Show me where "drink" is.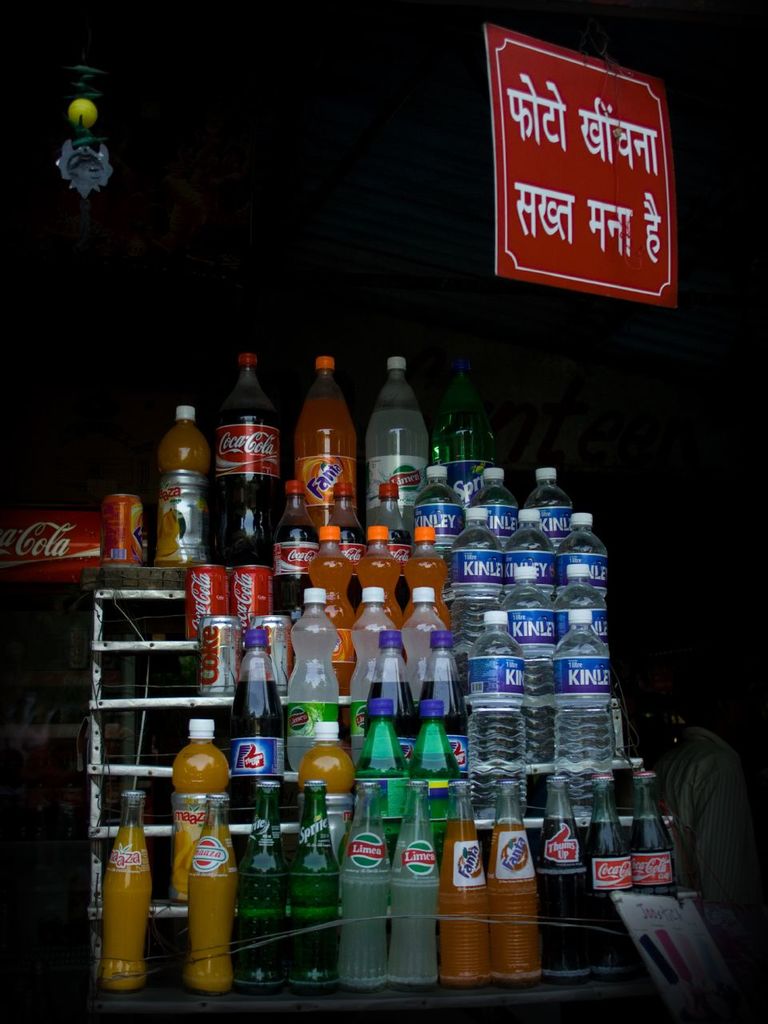
"drink" is at 405:550:452:623.
